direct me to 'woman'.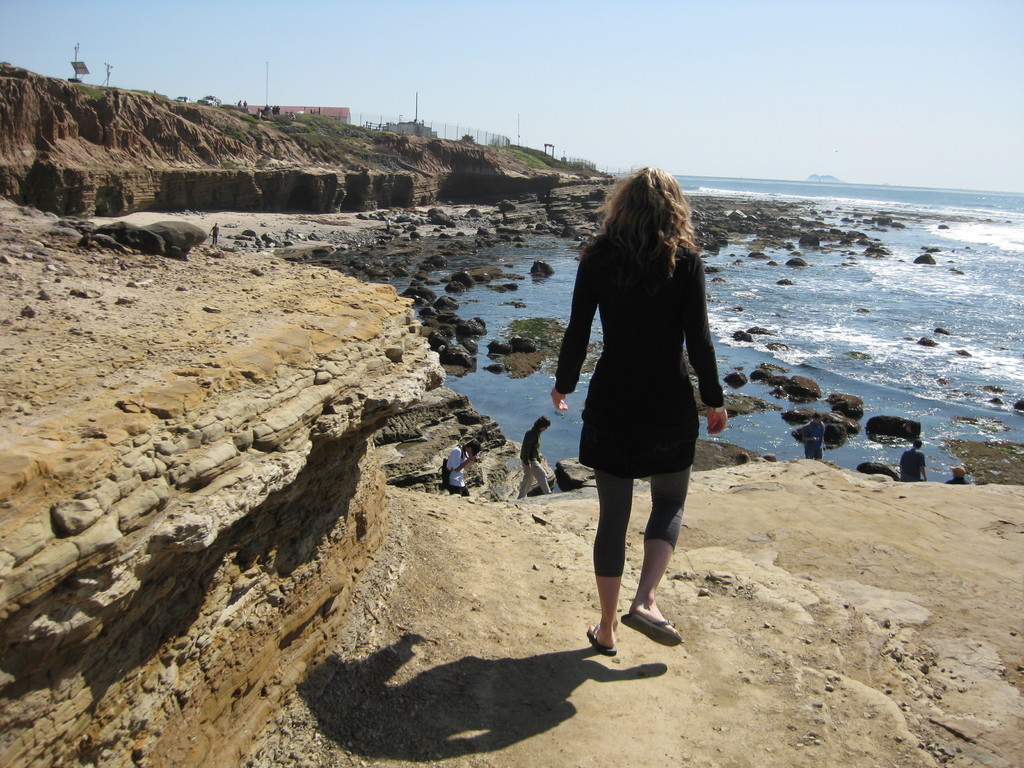
Direction: rect(543, 163, 735, 653).
